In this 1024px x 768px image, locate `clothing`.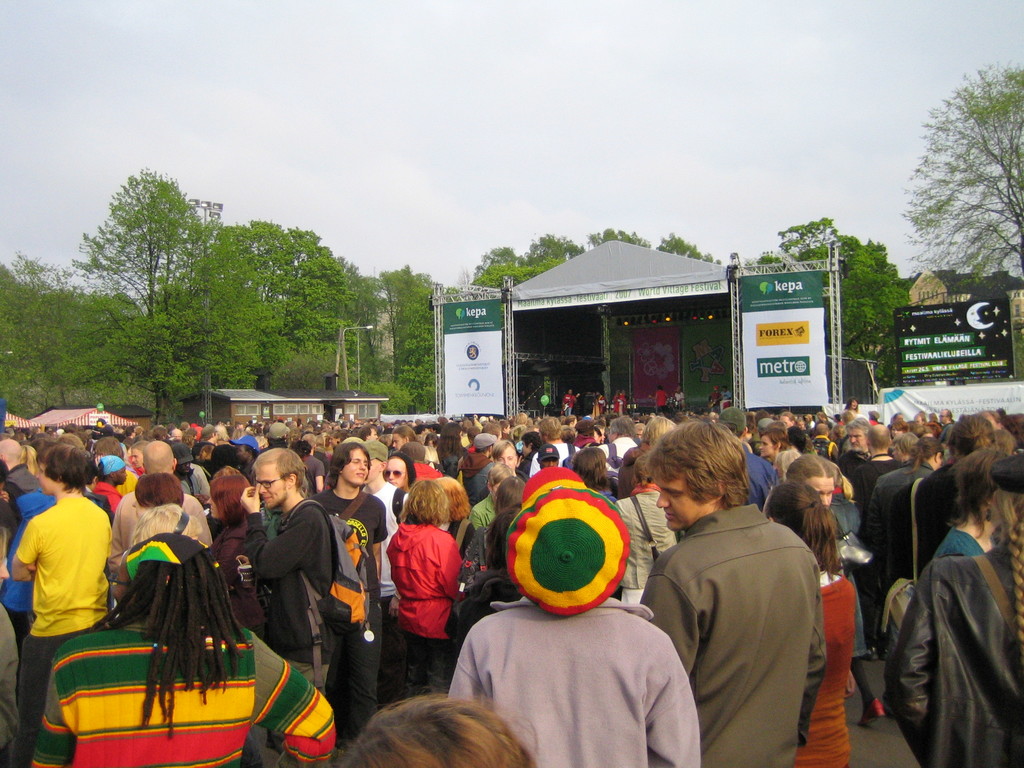
Bounding box: box(28, 621, 334, 767).
